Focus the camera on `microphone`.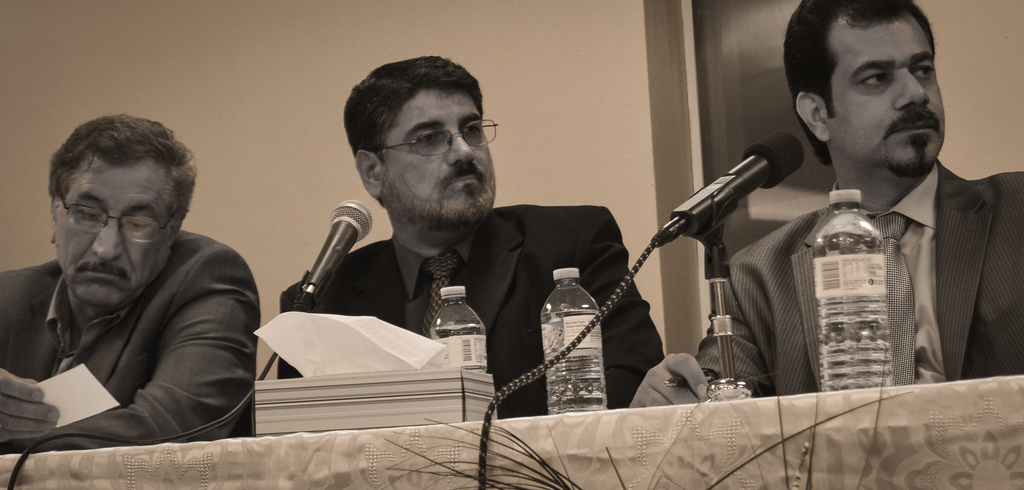
Focus region: detection(653, 131, 804, 246).
